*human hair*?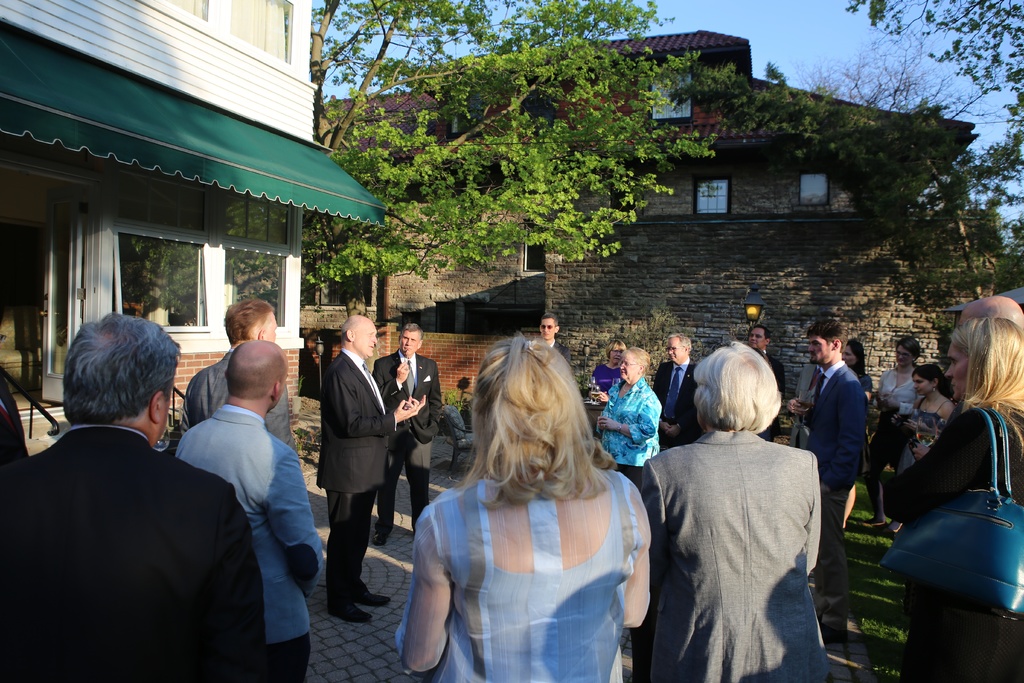
left=896, top=335, right=922, bottom=365
